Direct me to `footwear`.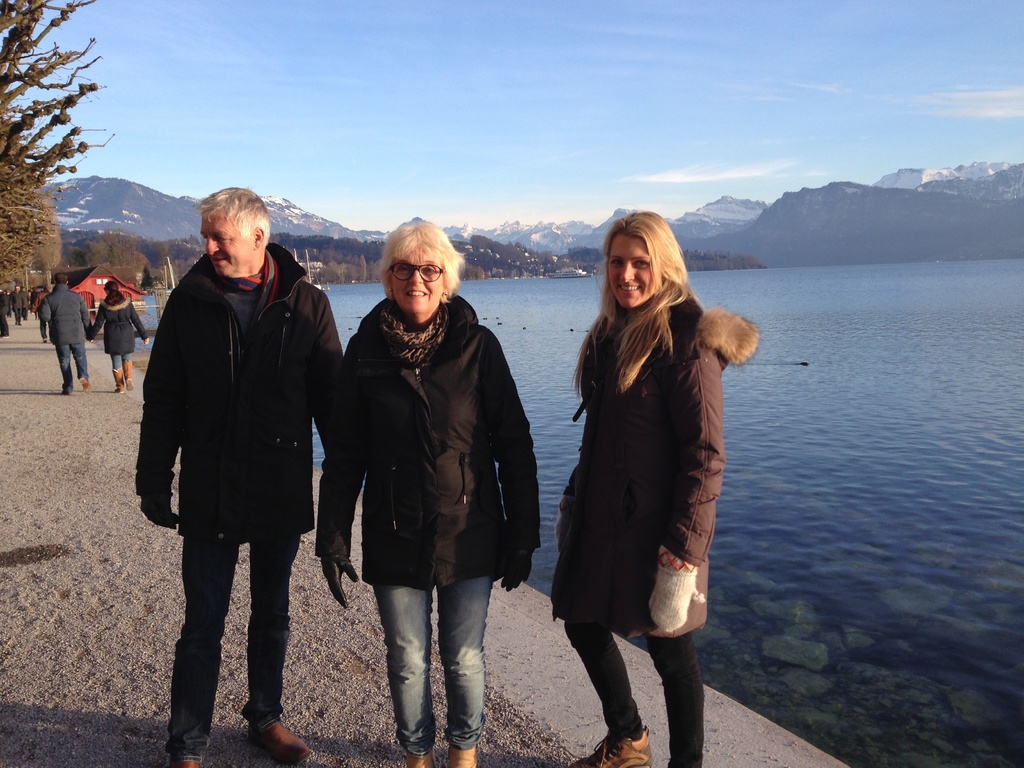
Direction: <box>118,359,134,389</box>.
